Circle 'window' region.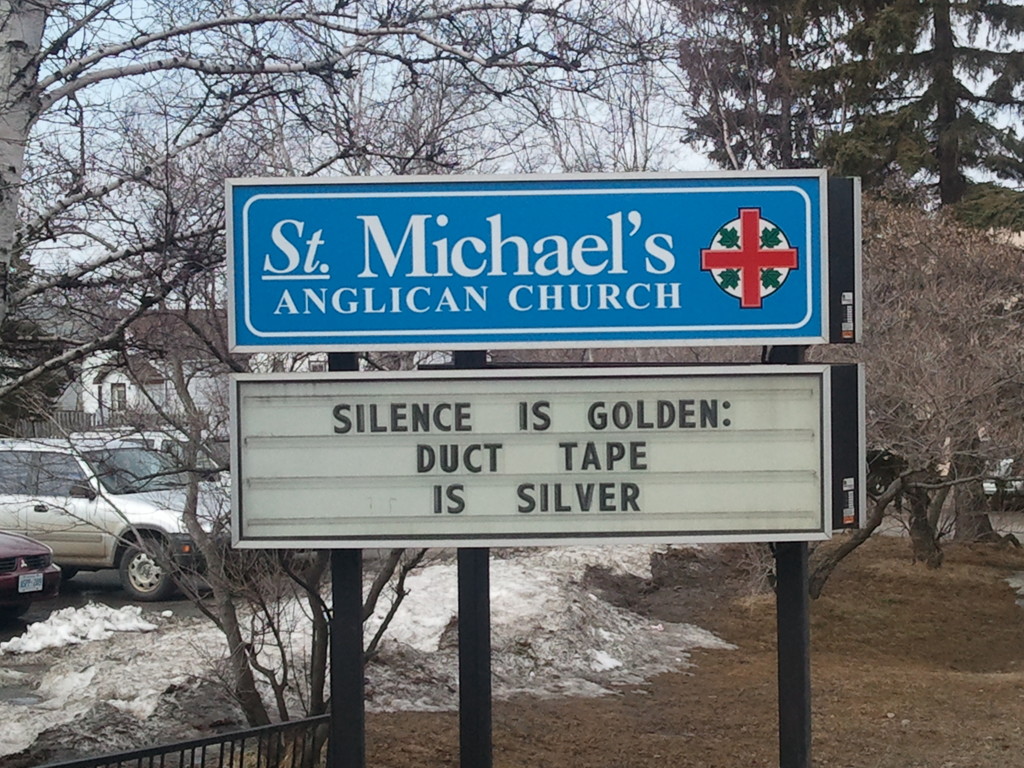
Region: (112,384,133,413).
